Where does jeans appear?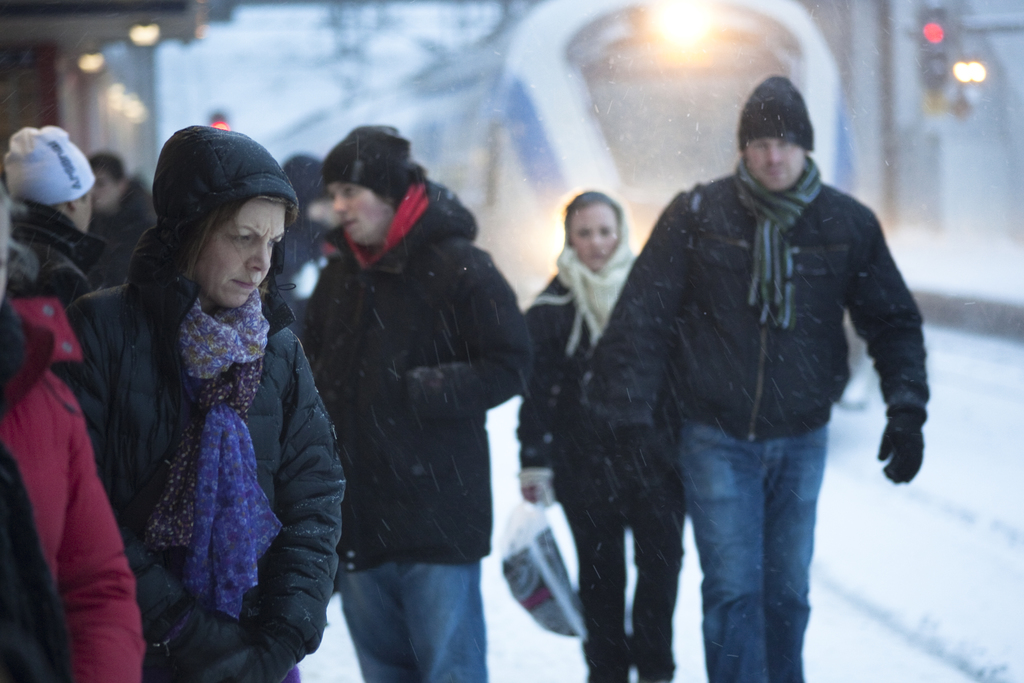
Appears at 332/563/488/682.
